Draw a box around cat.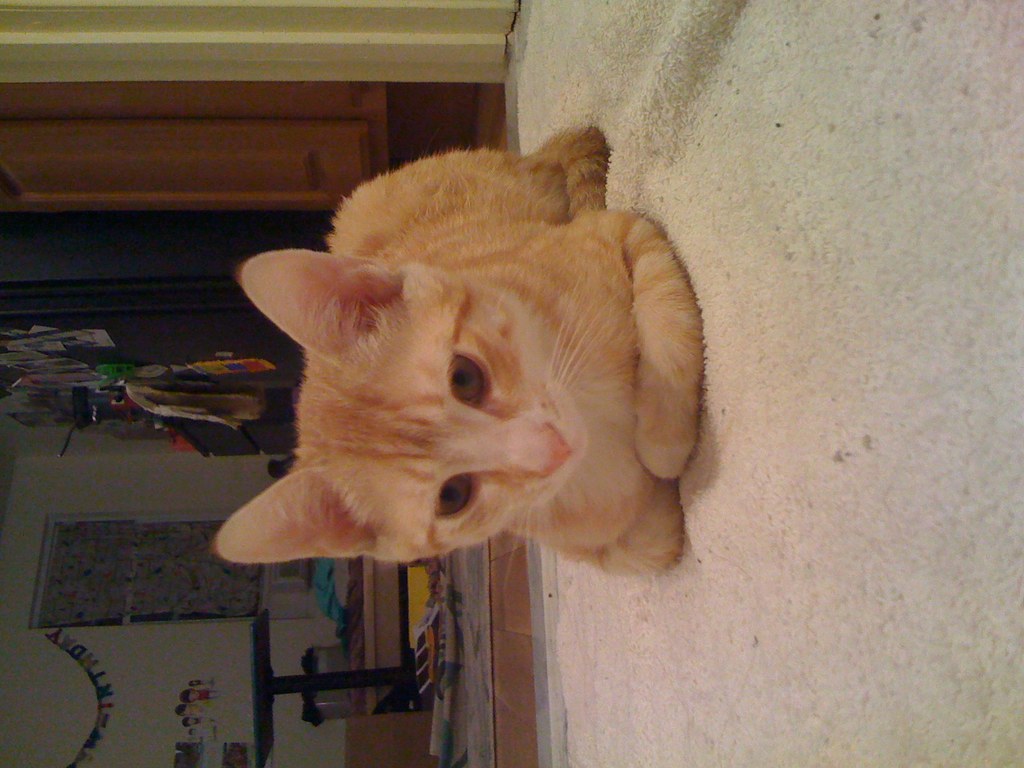
206/114/706/582.
